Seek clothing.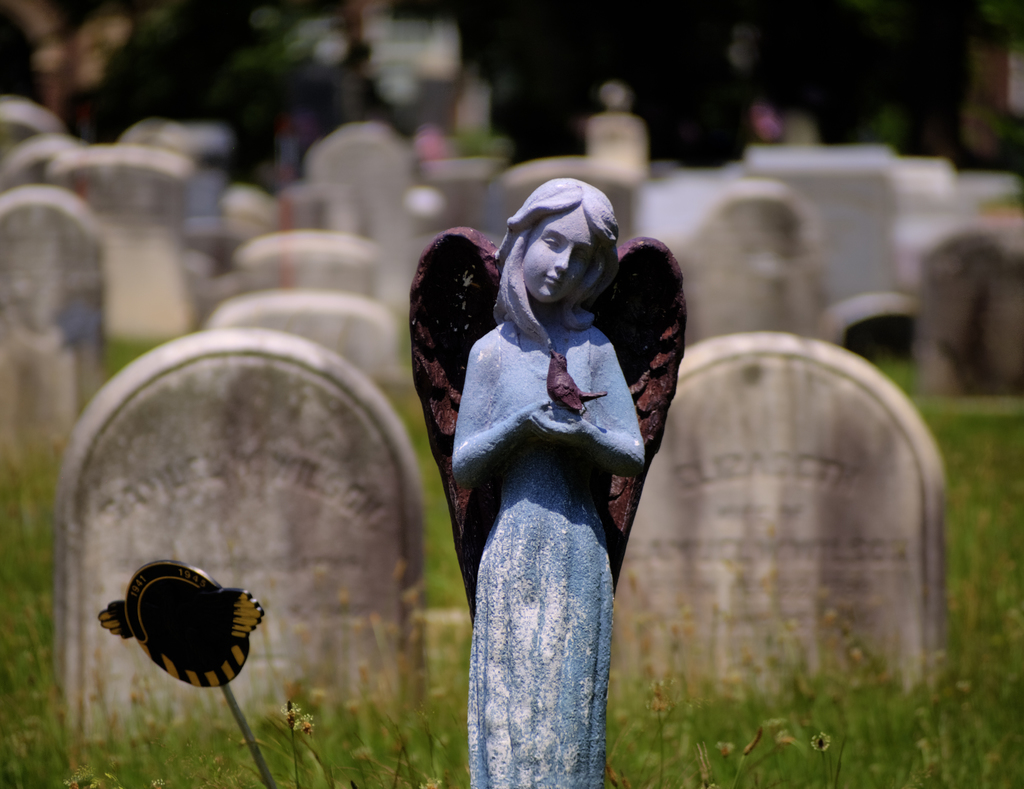
467 495 609 788.
